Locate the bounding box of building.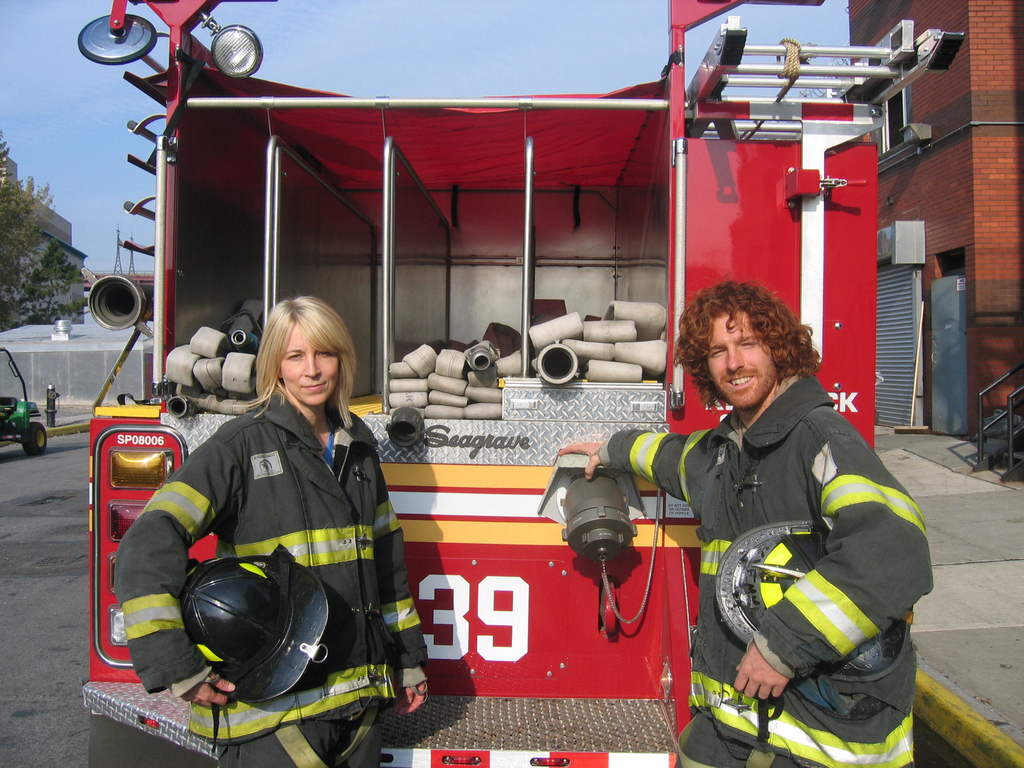
Bounding box: BBox(0, 148, 95, 336).
